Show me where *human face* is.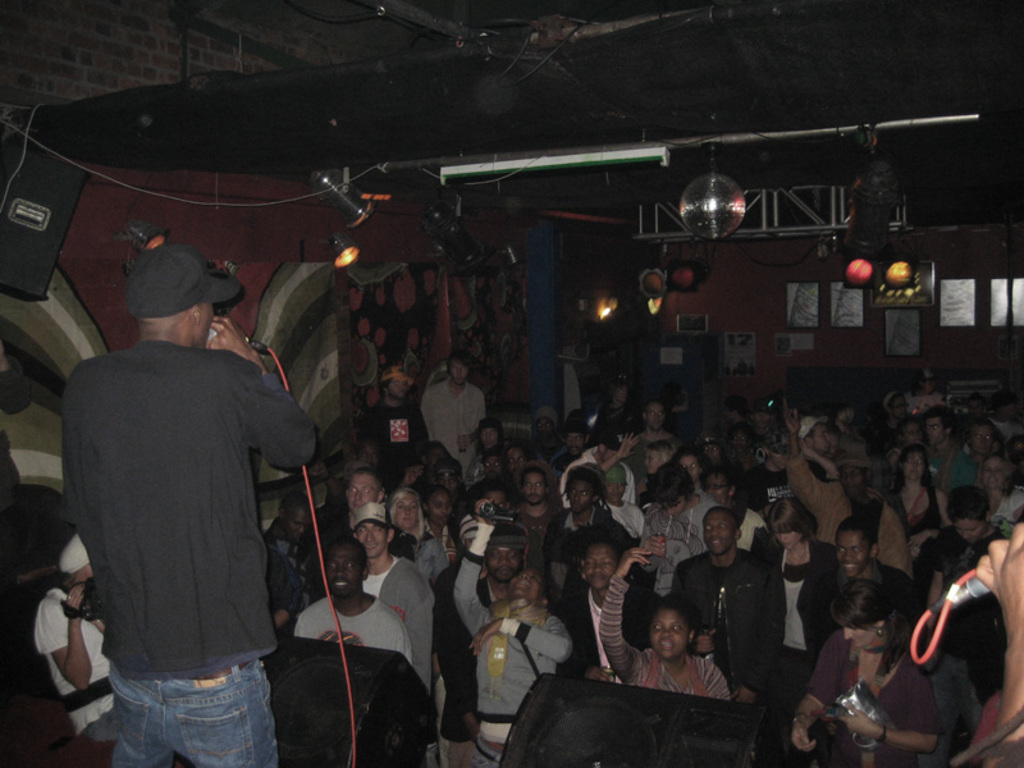
*human face* is at [x1=571, y1=480, x2=594, y2=512].
